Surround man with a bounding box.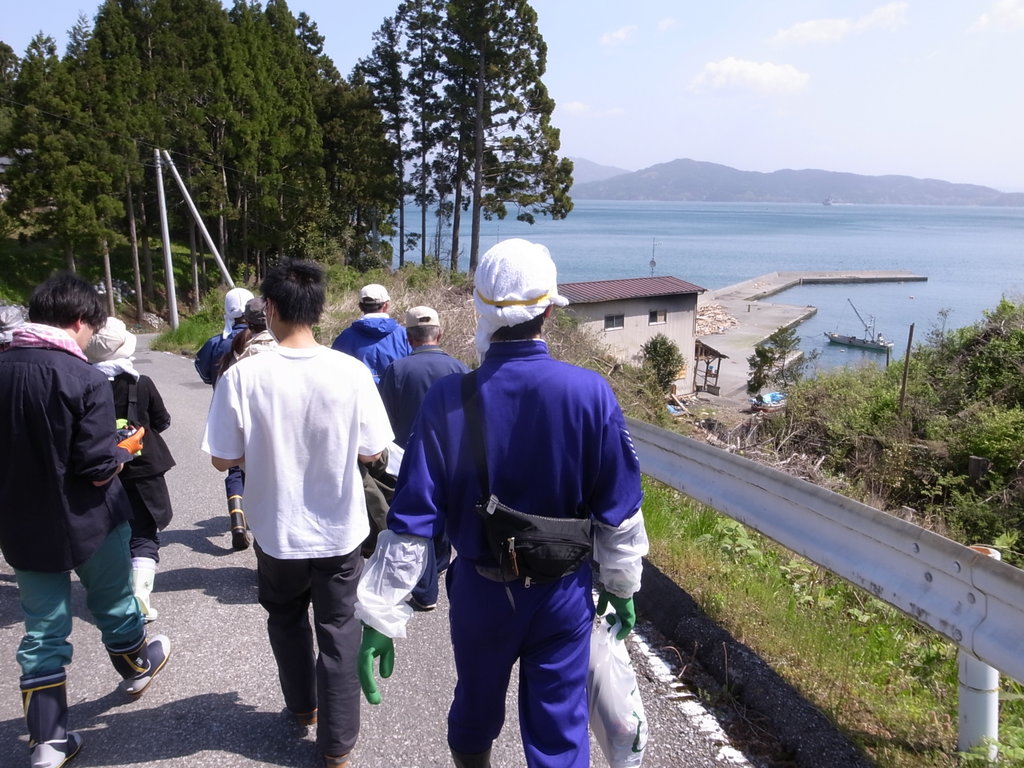
detection(0, 273, 173, 764).
